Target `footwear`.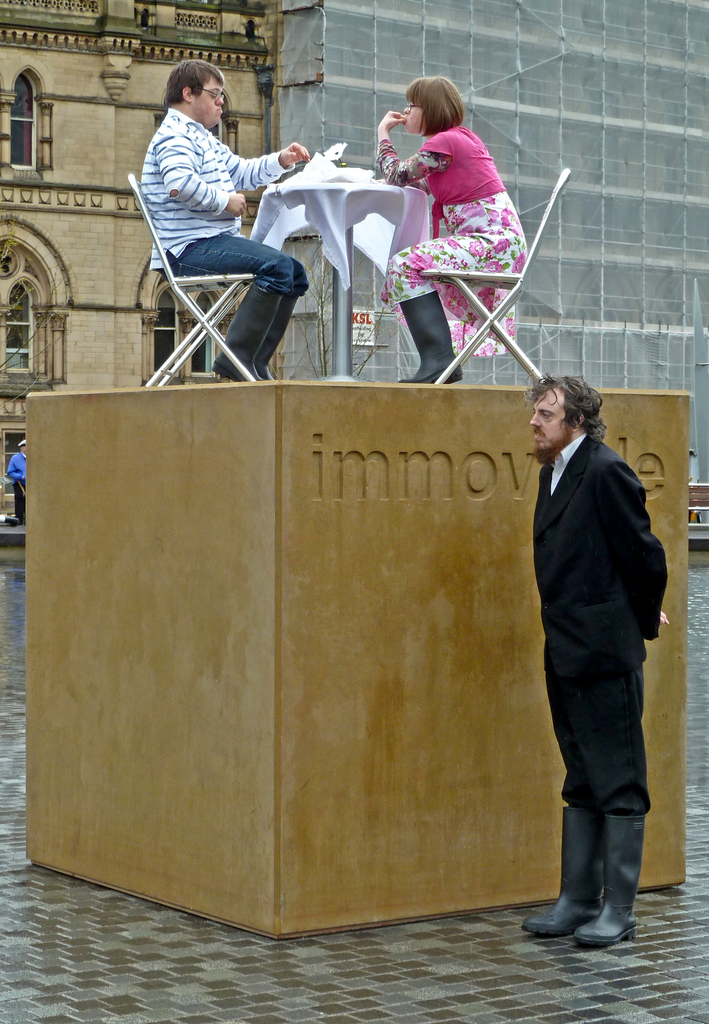
Target region: 211 279 285 384.
